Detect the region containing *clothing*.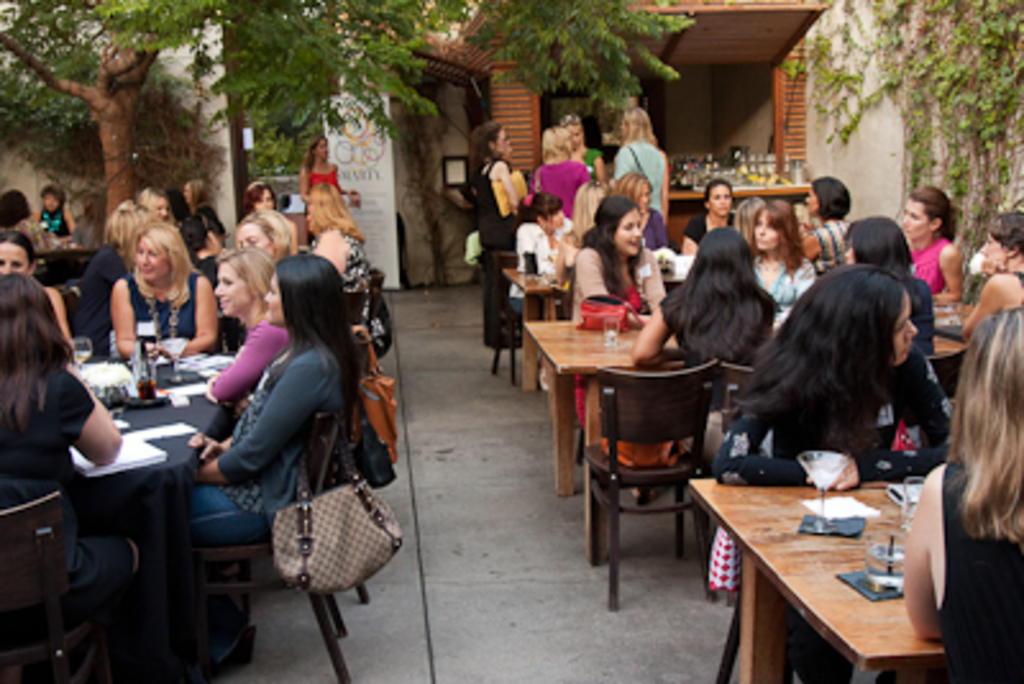
535,136,596,218.
